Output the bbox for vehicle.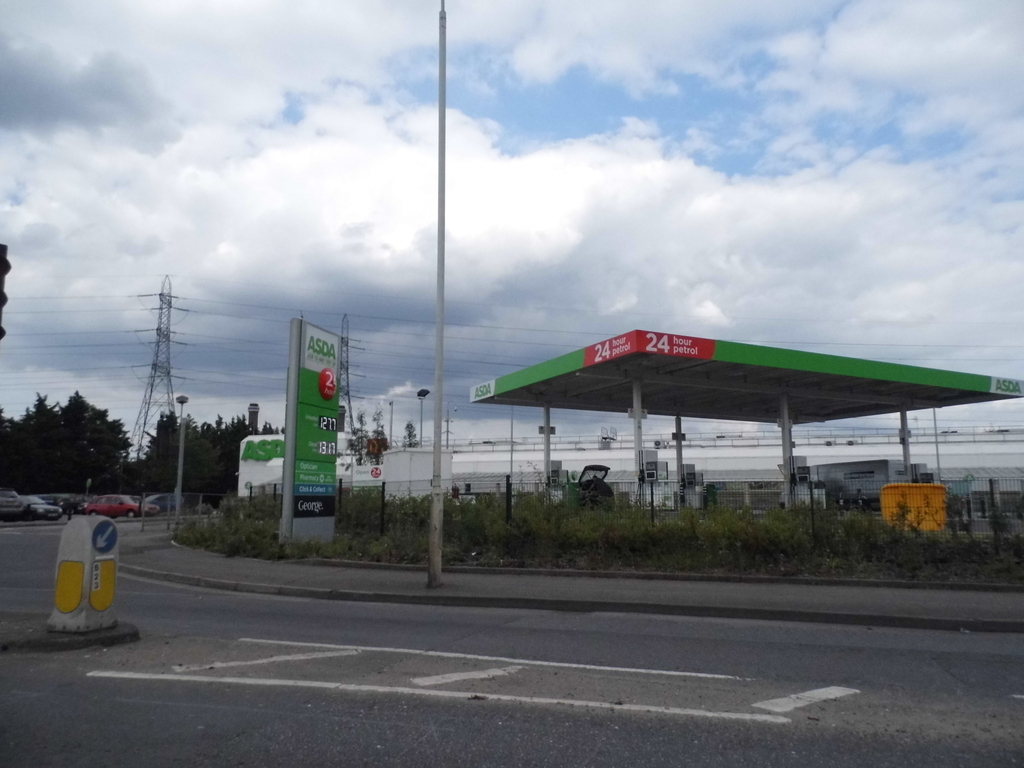
(0,495,68,523).
